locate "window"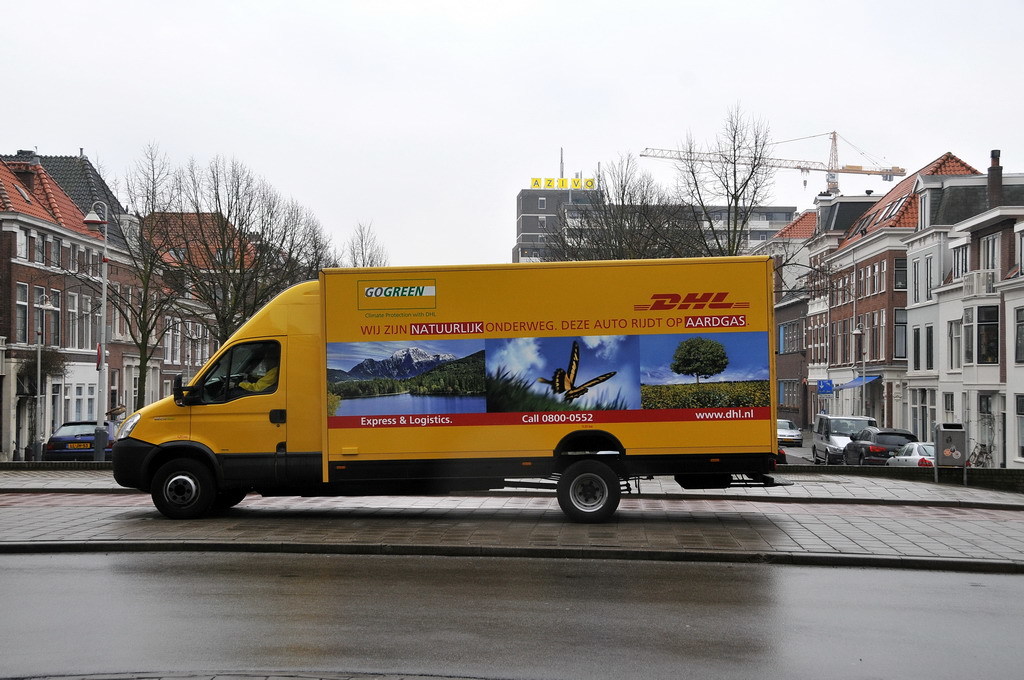
region(978, 238, 988, 282)
